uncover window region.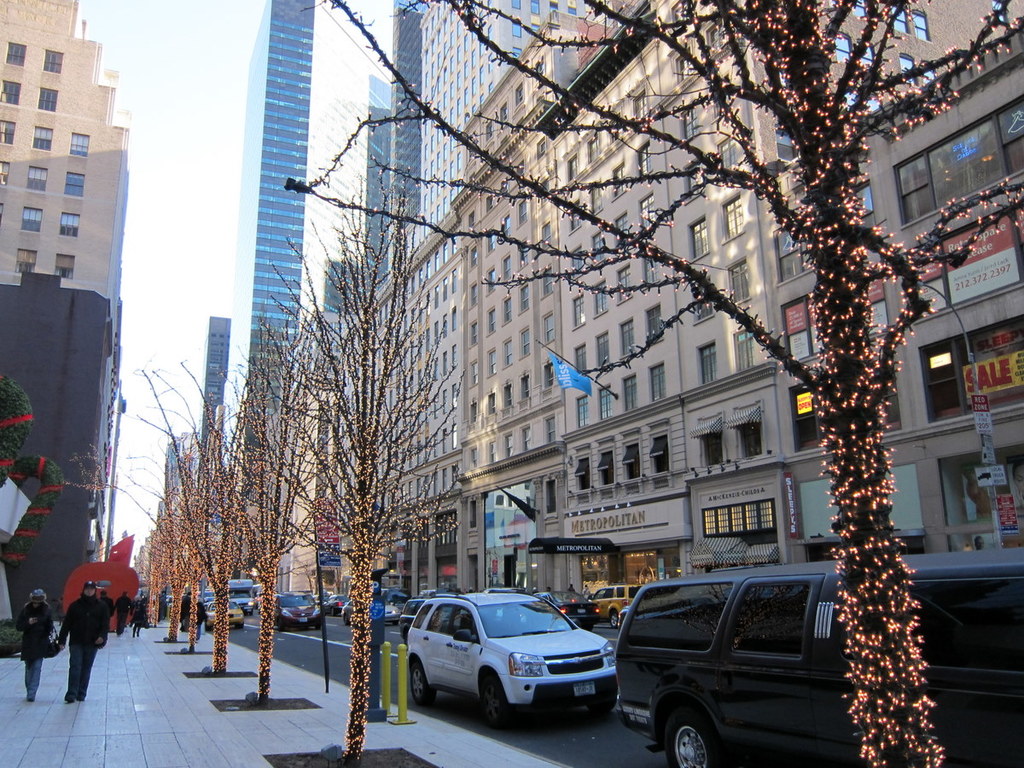
Uncovered: rect(591, 178, 602, 212).
